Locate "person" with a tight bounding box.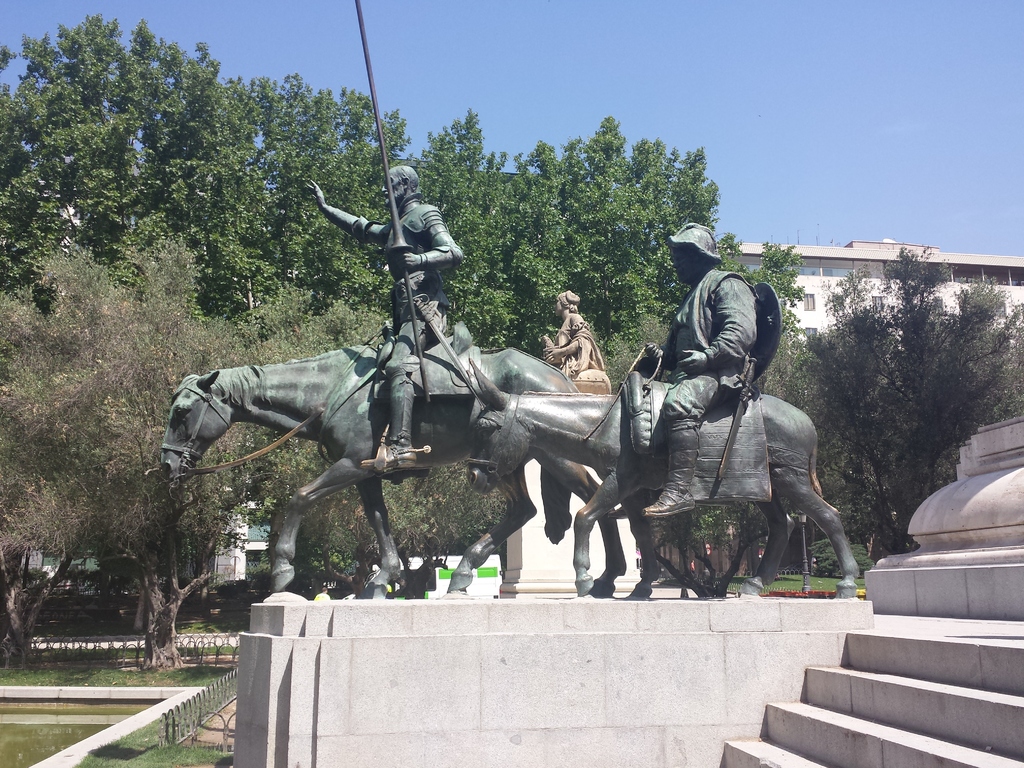
left=639, top=221, right=762, bottom=523.
